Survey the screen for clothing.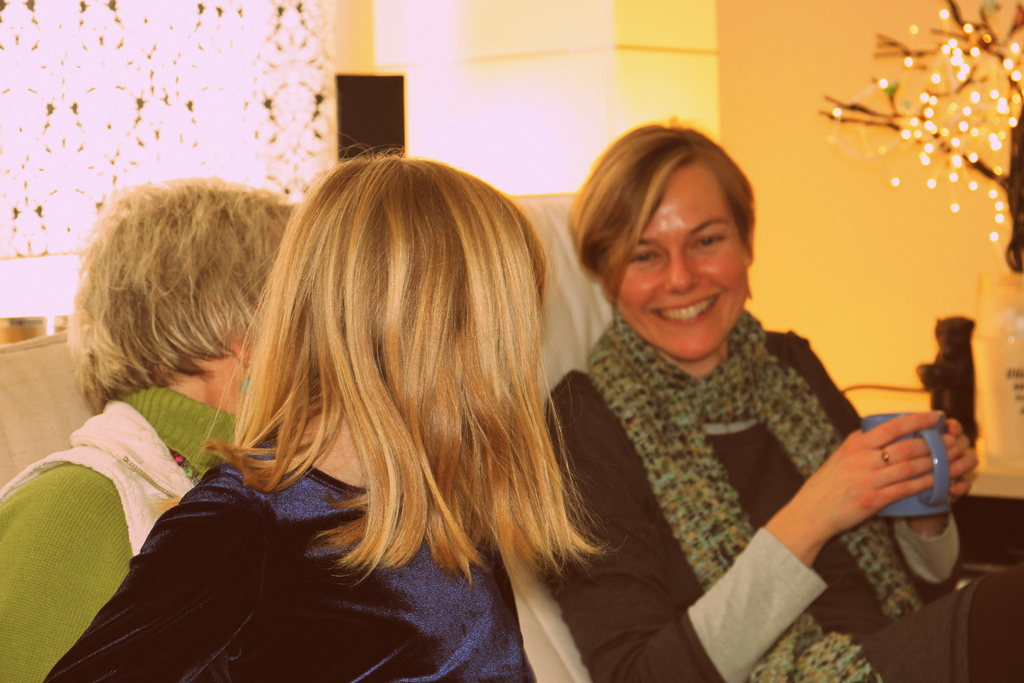
Survey found: <box>0,378,244,682</box>.
